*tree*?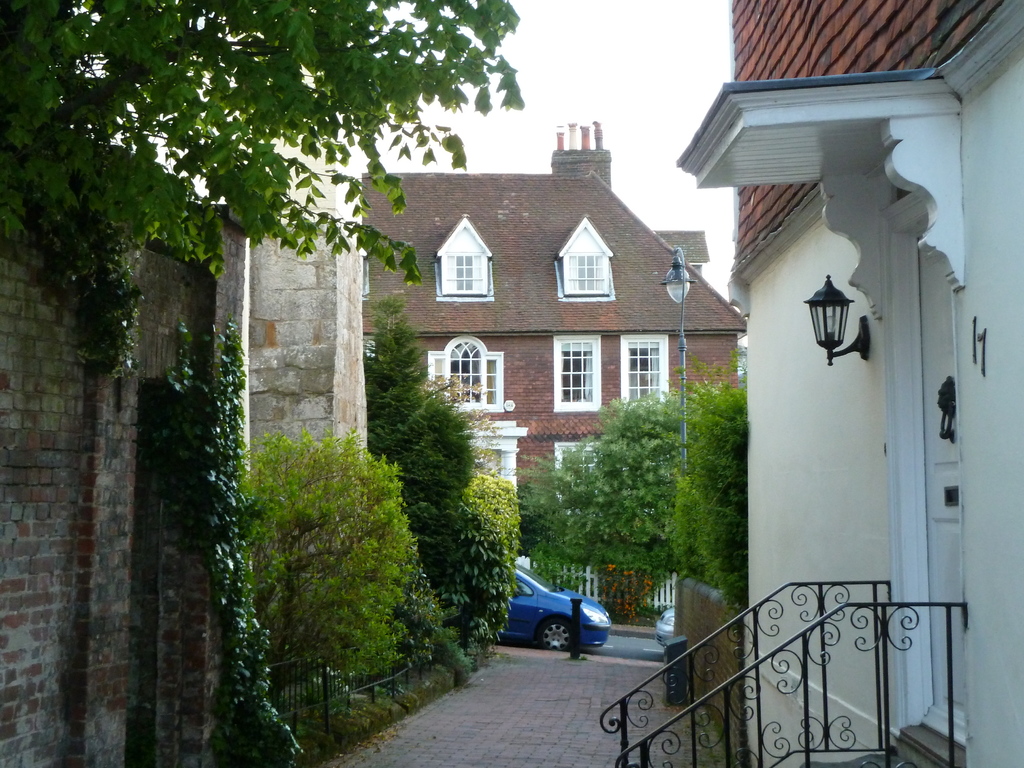
box(525, 380, 696, 611)
